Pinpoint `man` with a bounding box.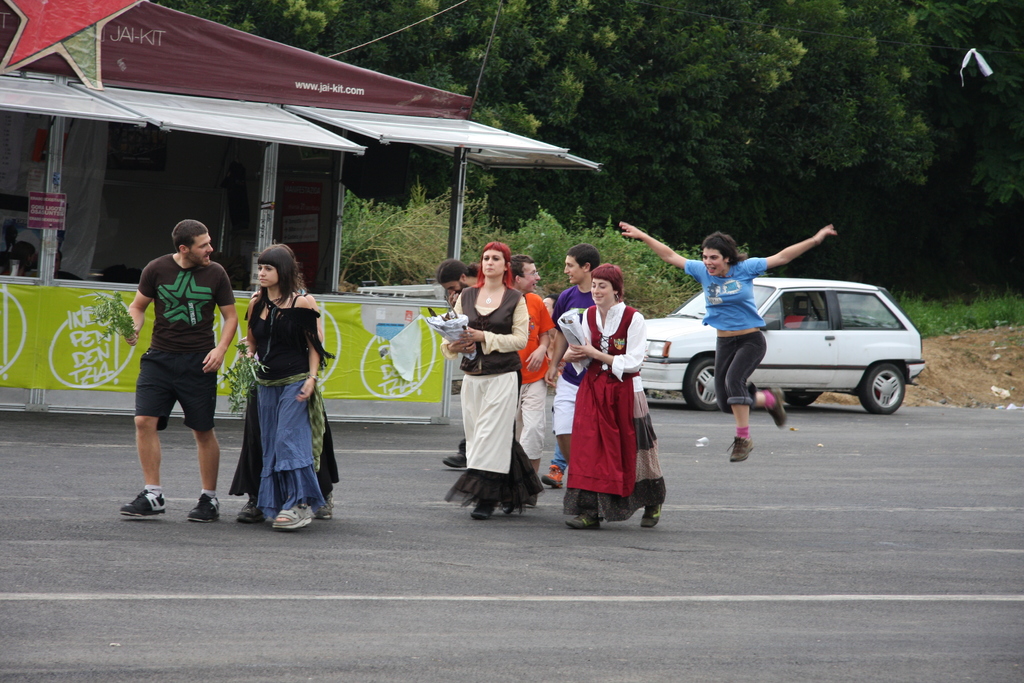
<region>508, 251, 566, 482</region>.
